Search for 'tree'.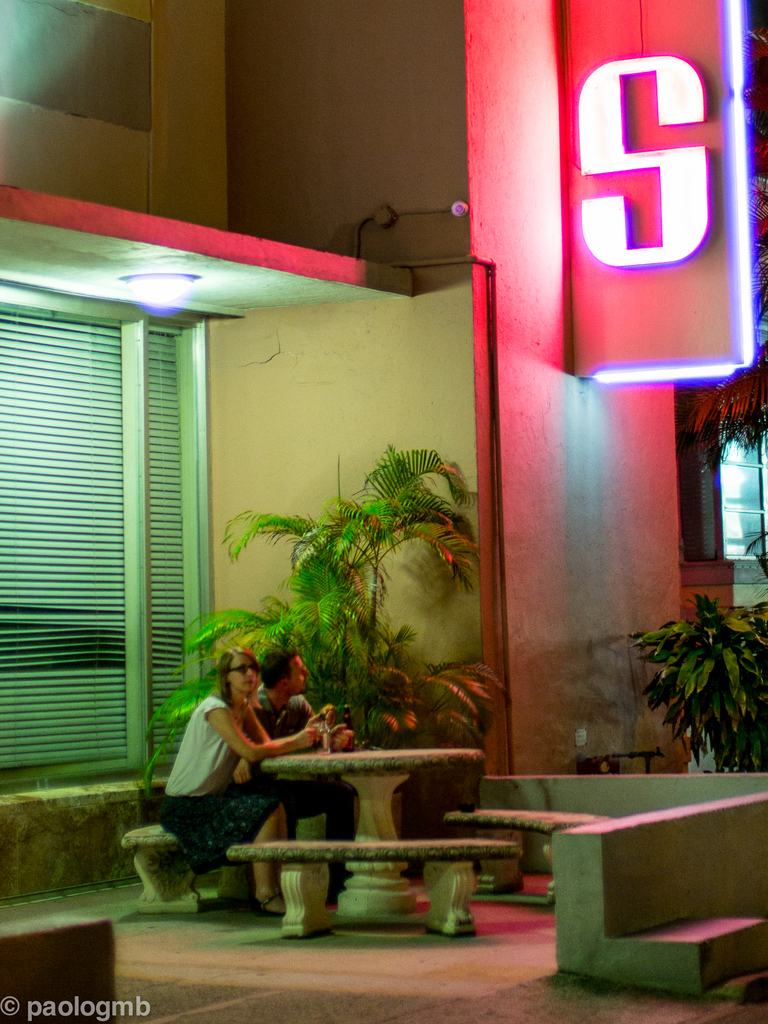
Found at 674,1,767,478.
